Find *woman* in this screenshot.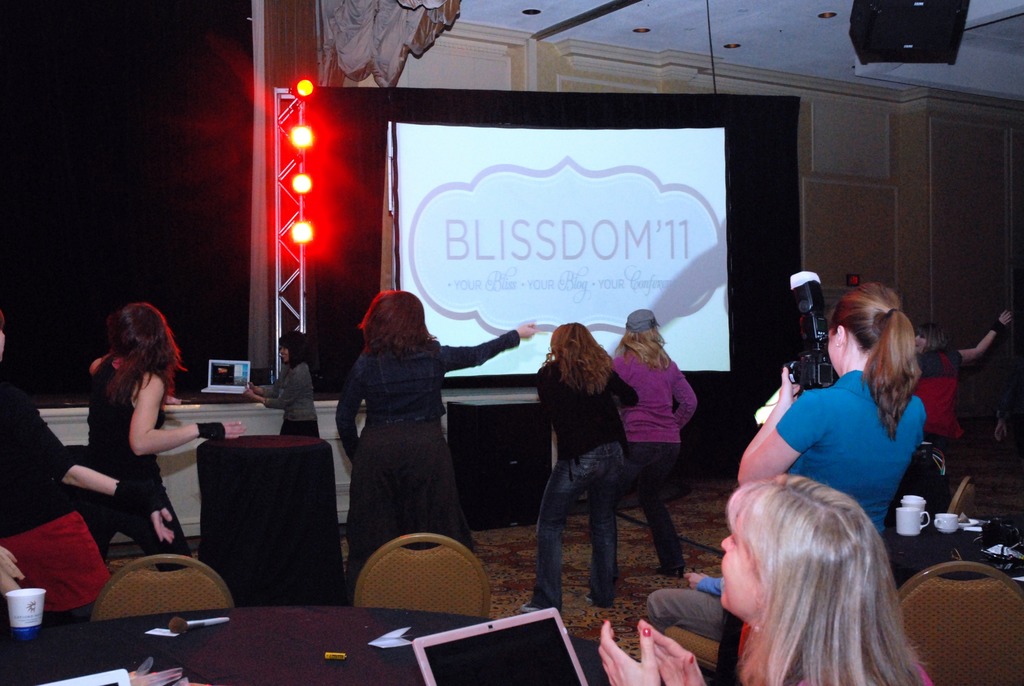
The bounding box for *woman* is 0 309 177 623.
